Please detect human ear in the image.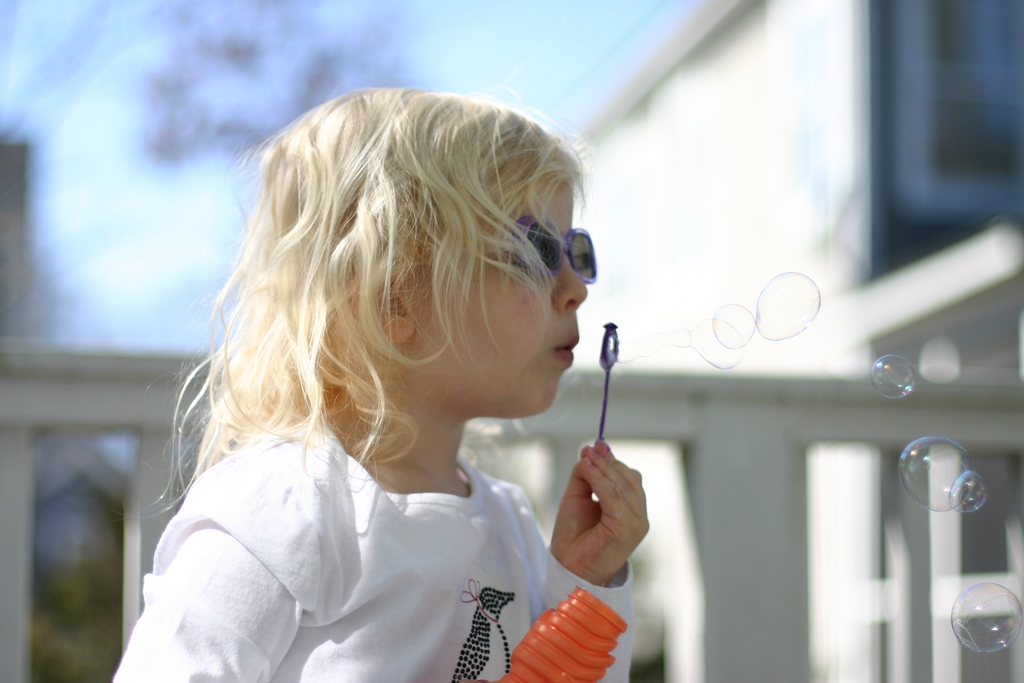
left=351, top=277, right=415, bottom=343.
